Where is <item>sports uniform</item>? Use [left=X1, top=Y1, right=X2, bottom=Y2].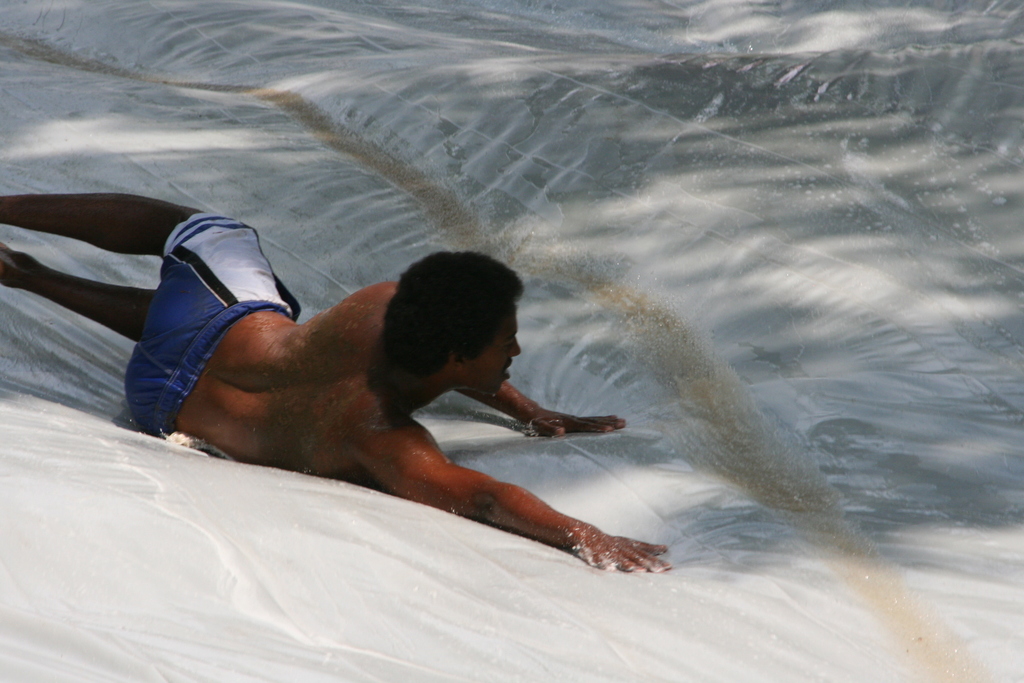
[left=104, top=218, right=302, bottom=475].
